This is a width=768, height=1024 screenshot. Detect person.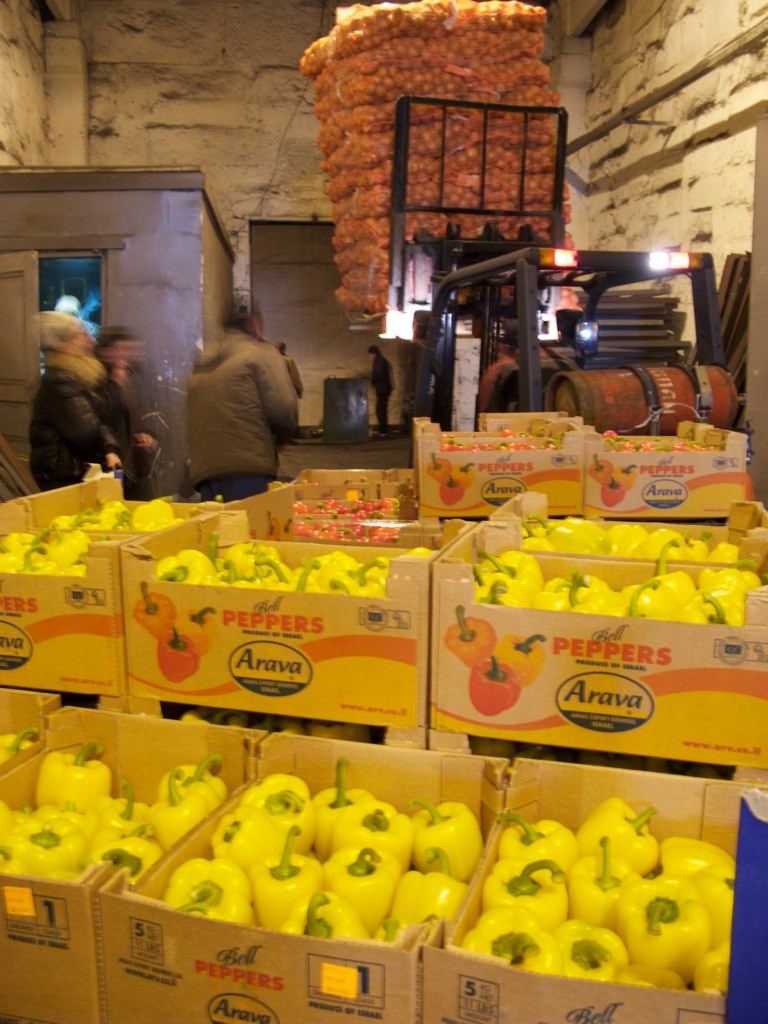
<box>91,316,169,511</box>.
